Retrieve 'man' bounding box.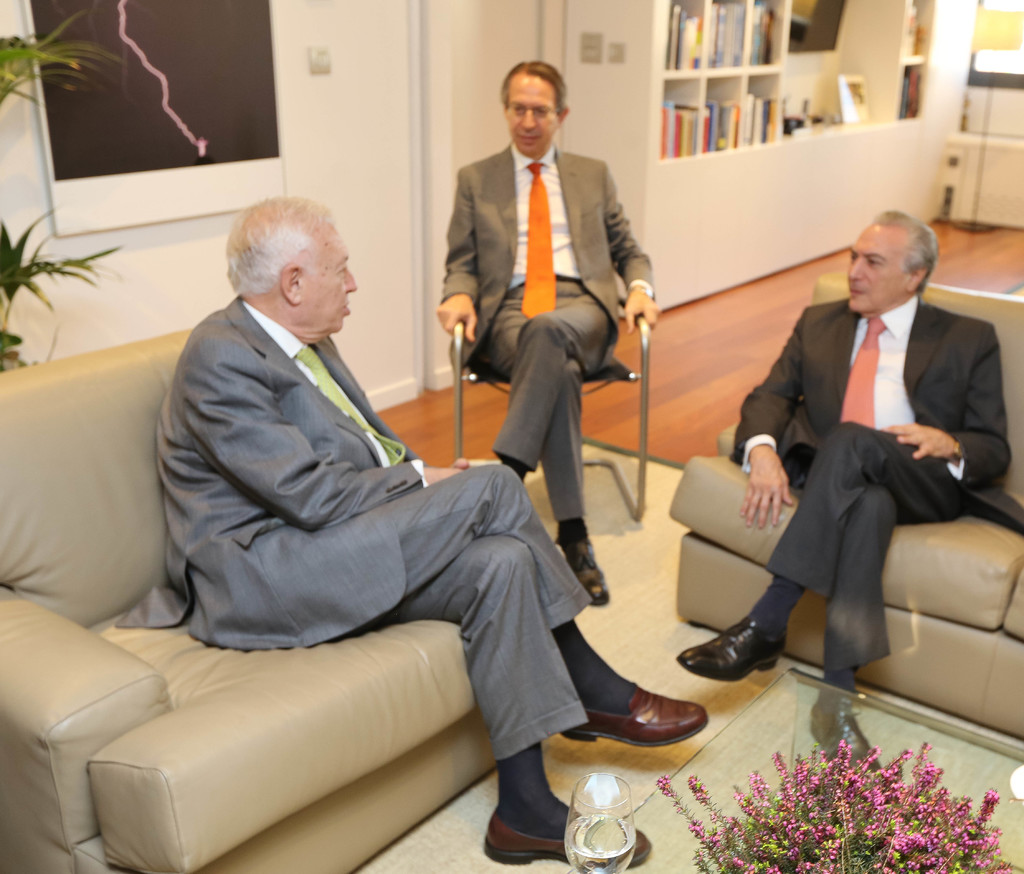
Bounding box: {"x1": 695, "y1": 162, "x2": 994, "y2": 718}.
